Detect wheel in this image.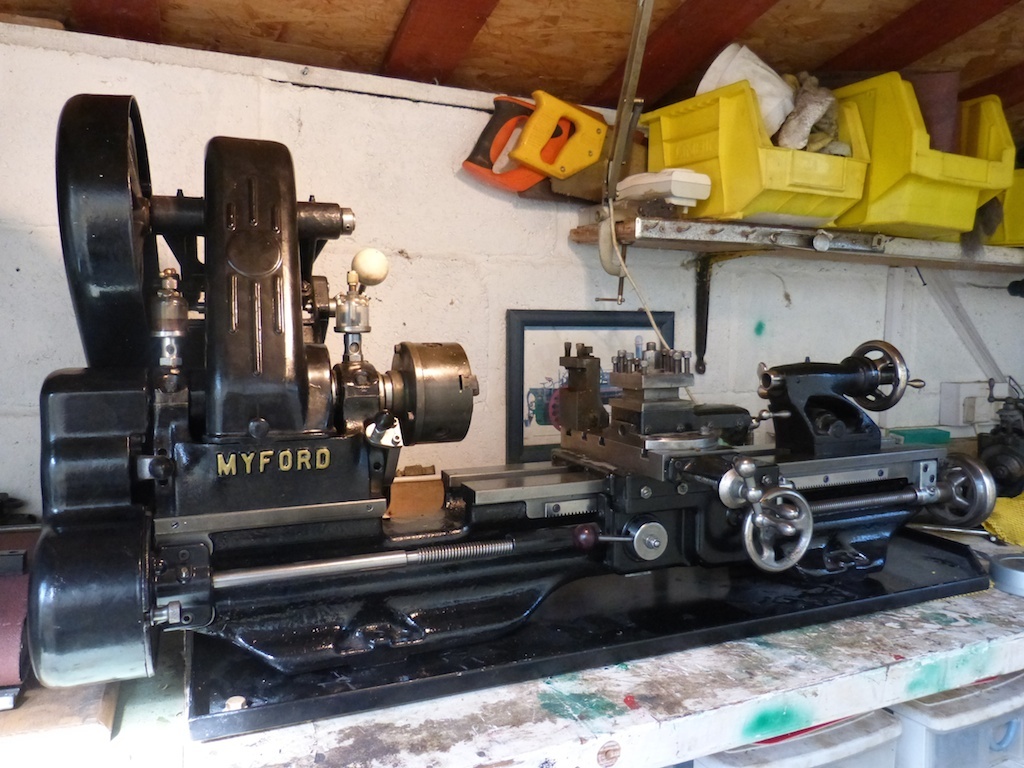
Detection: <region>927, 453, 998, 532</region>.
